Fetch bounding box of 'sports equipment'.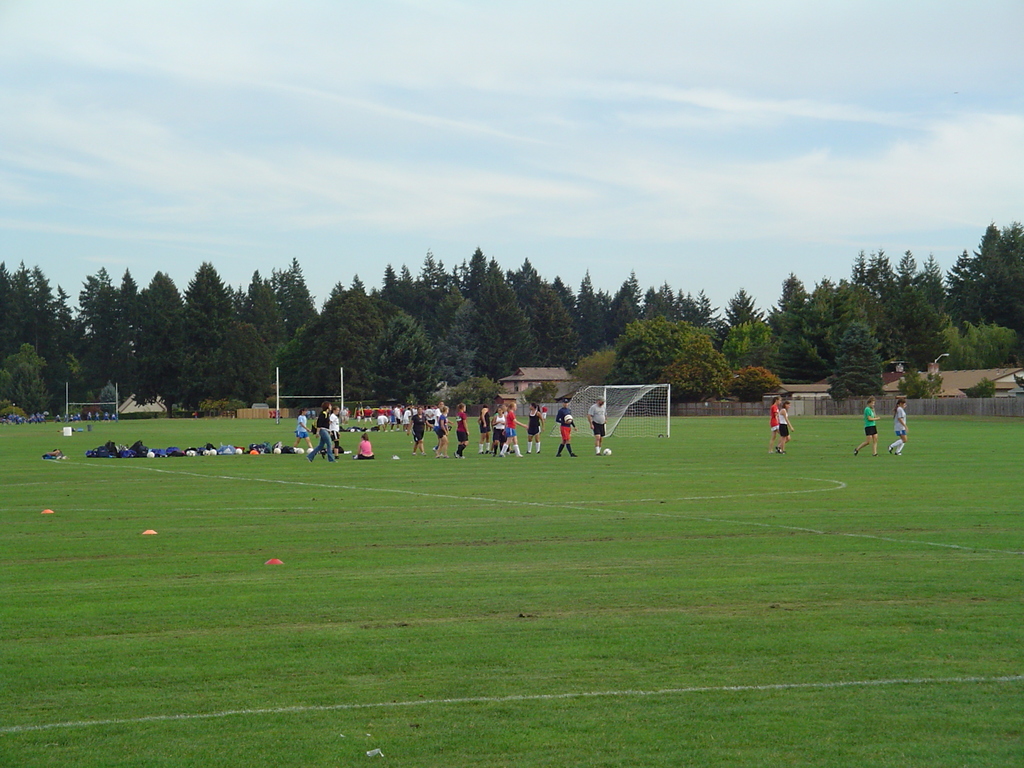
Bbox: 545, 385, 673, 433.
